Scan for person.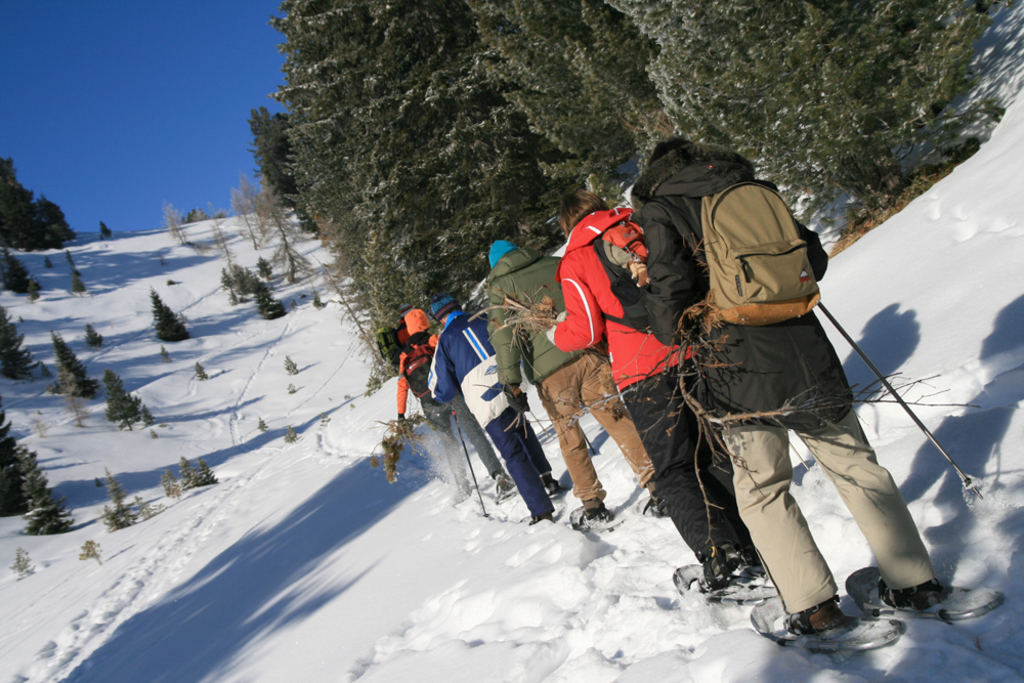
Scan result: box=[398, 311, 519, 501].
